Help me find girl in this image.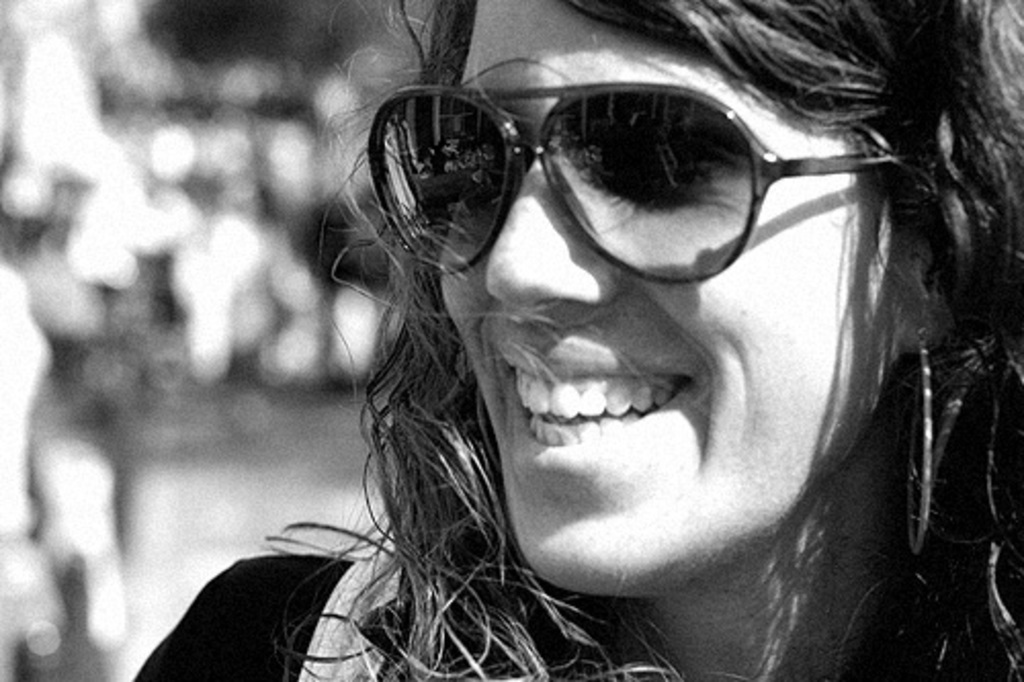
Found it: {"left": 133, "top": 0, "right": 1022, "bottom": 680}.
